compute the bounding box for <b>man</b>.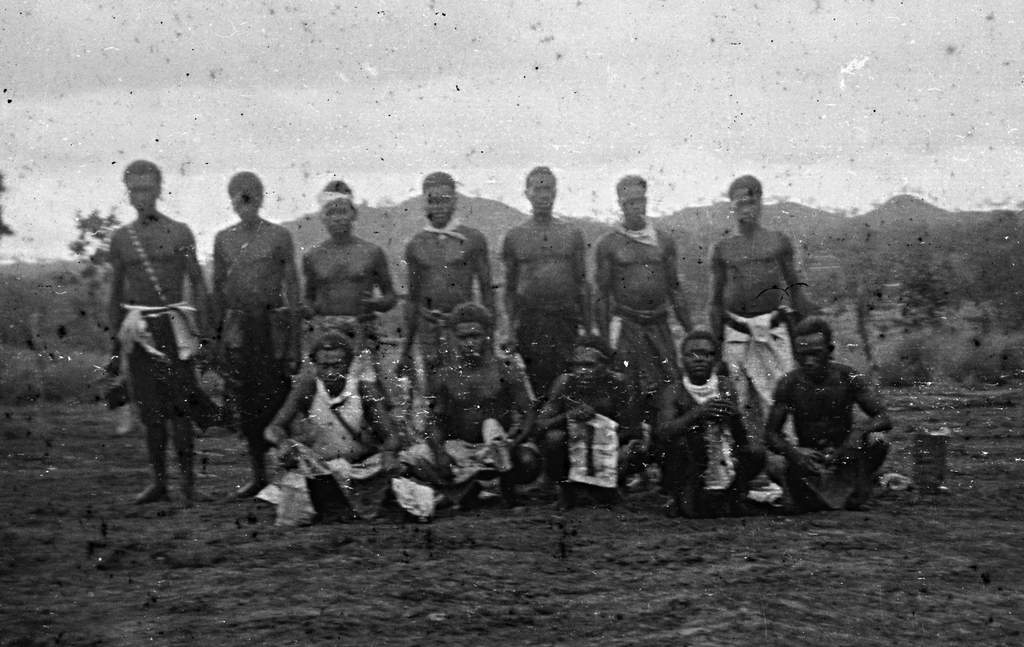
bbox=[300, 176, 400, 366].
